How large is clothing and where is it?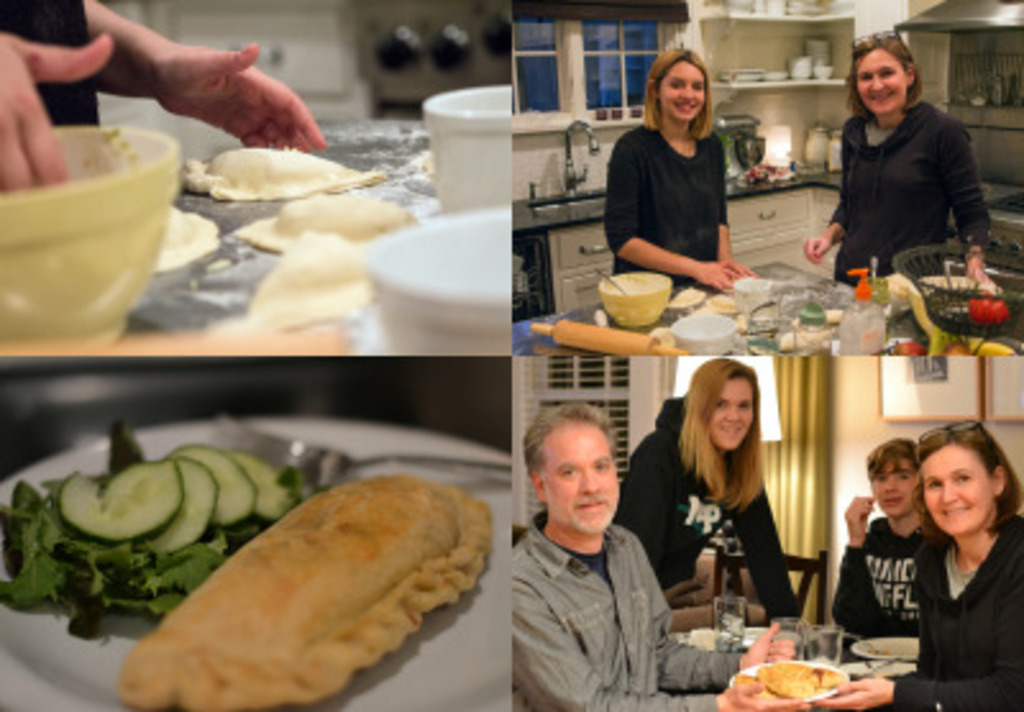
Bounding box: x1=837, y1=512, x2=919, y2=633.
